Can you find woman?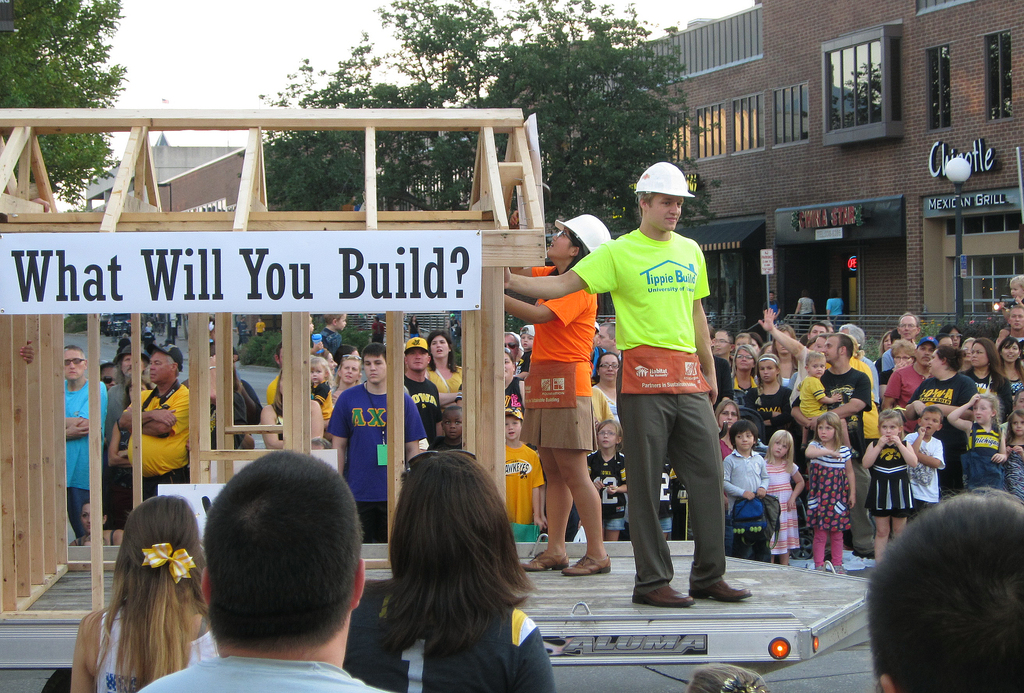
Yes, bounding box: bbox=[998, 338, 1023, 398].
